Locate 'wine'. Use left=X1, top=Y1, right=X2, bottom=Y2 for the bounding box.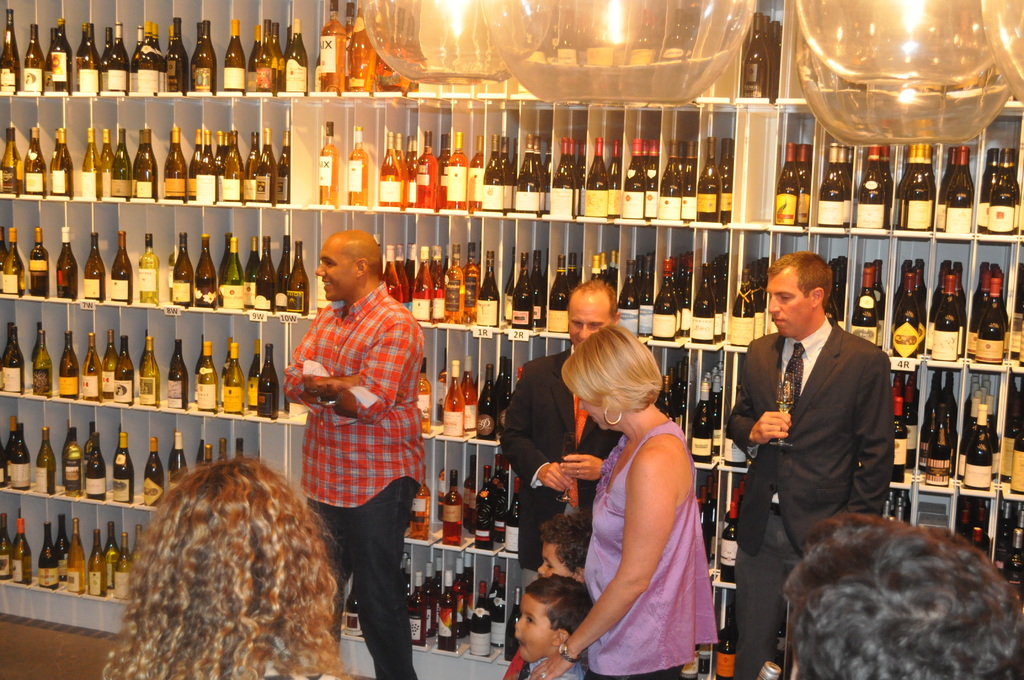
left=195, top=338, right=216, bottom=413.
